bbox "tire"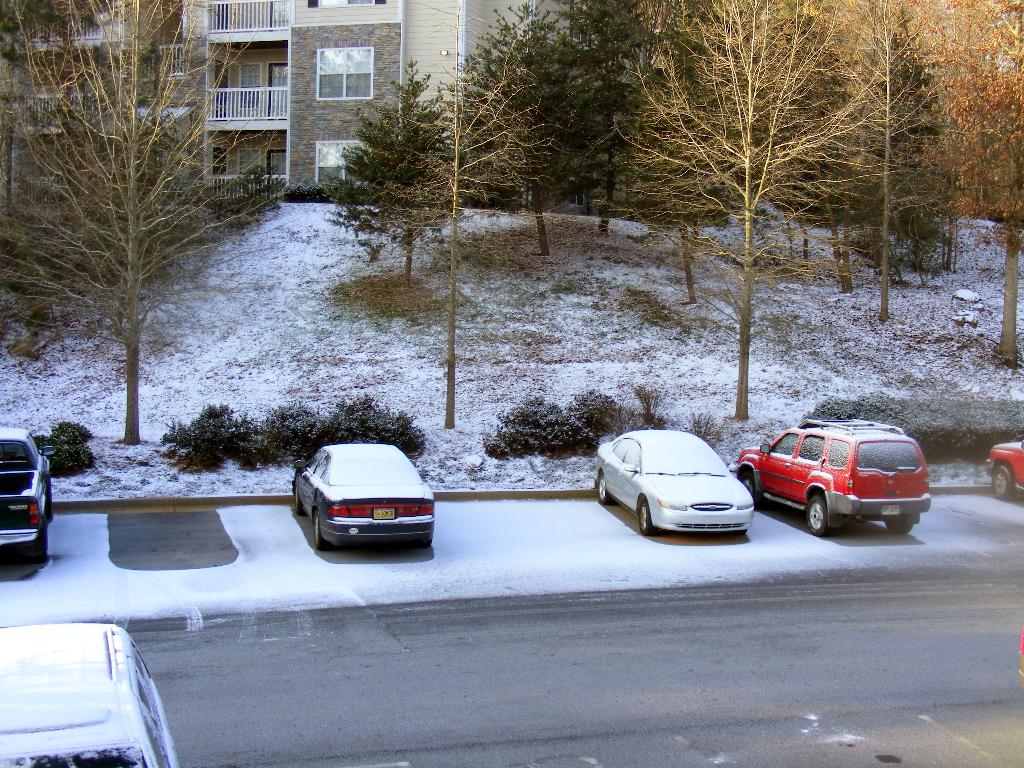
<region>292, 488, 304, 516</region>
